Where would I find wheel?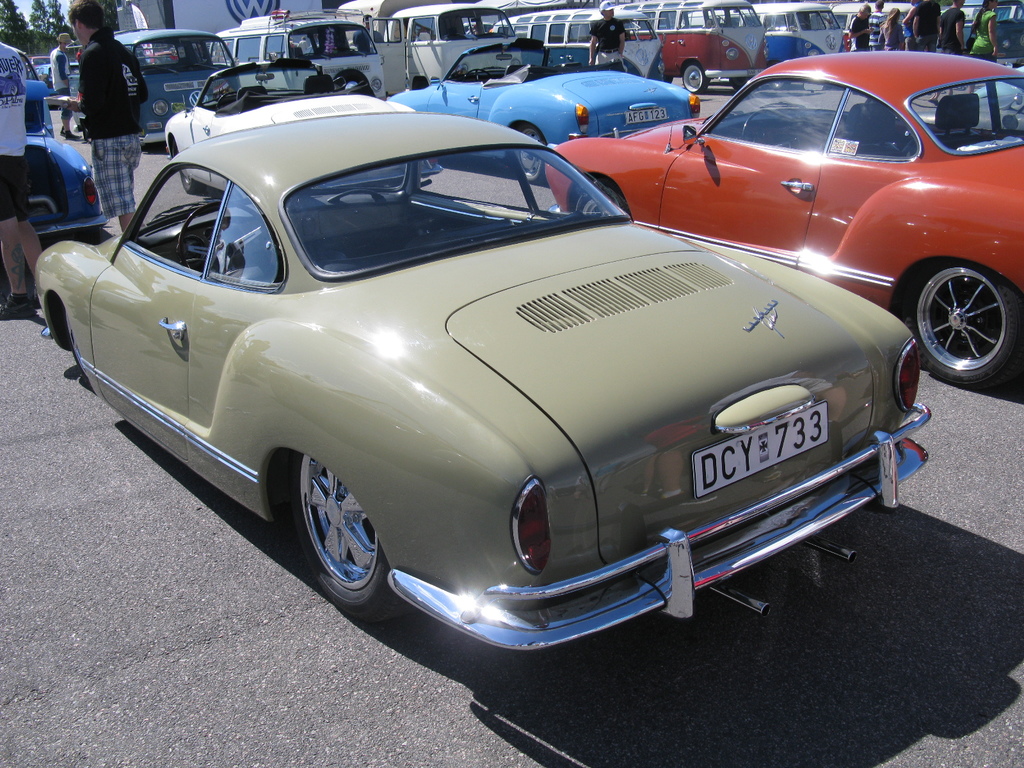
At box=[730, 80, 751, 94].
